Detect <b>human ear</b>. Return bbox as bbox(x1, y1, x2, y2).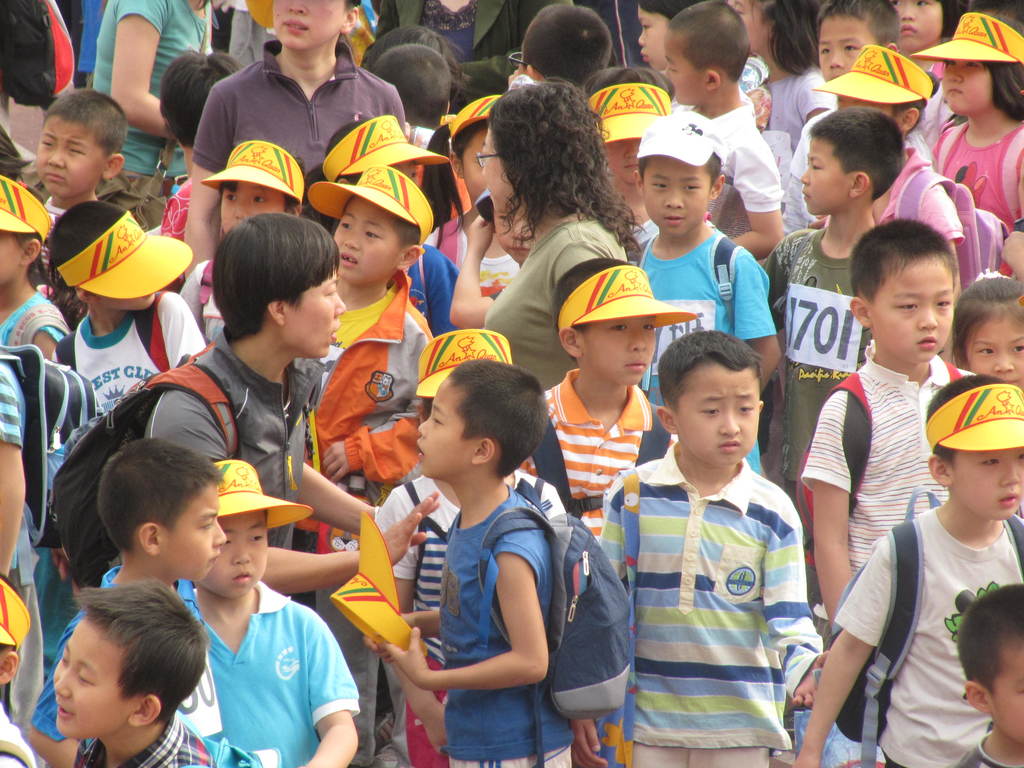
bbox(558, 325, 584, 356).
